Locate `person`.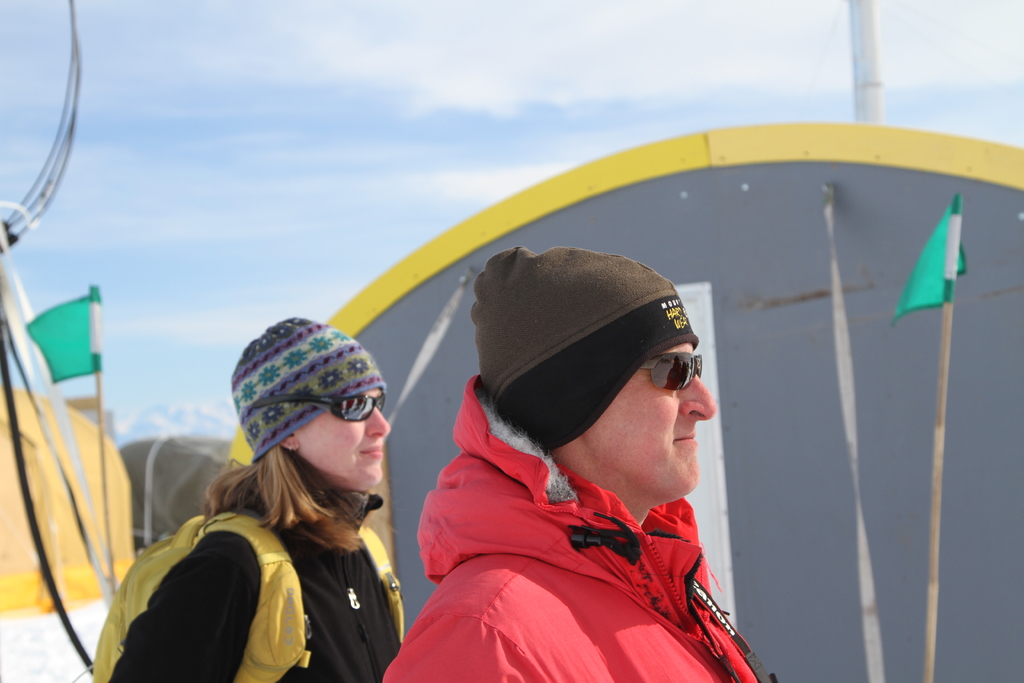
Bounding box: select_region(78, 309, 403, 682).
